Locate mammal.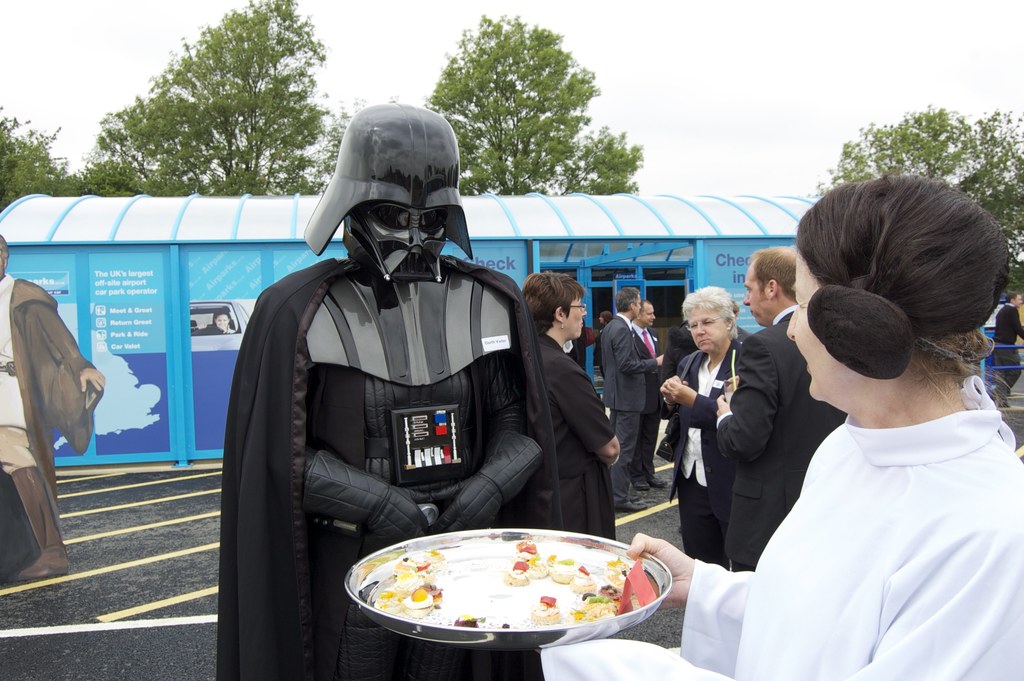
Bounding box: (635,306,670,493).
